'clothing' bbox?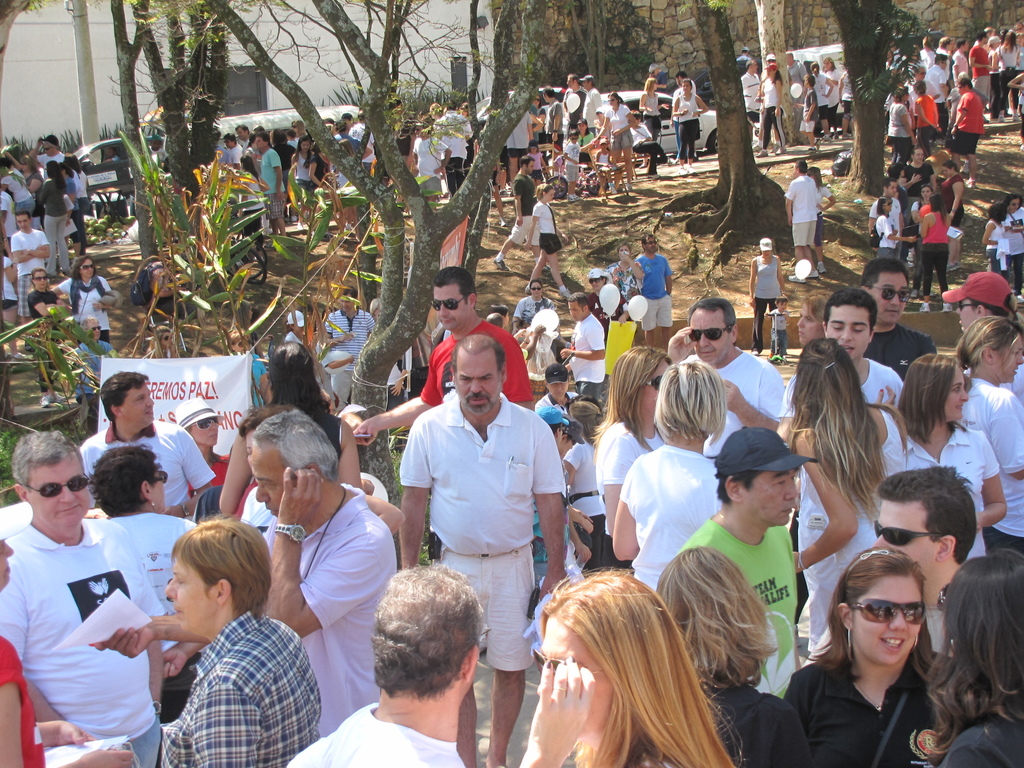
<bbox>677, 89, 700, 145</bbox>
